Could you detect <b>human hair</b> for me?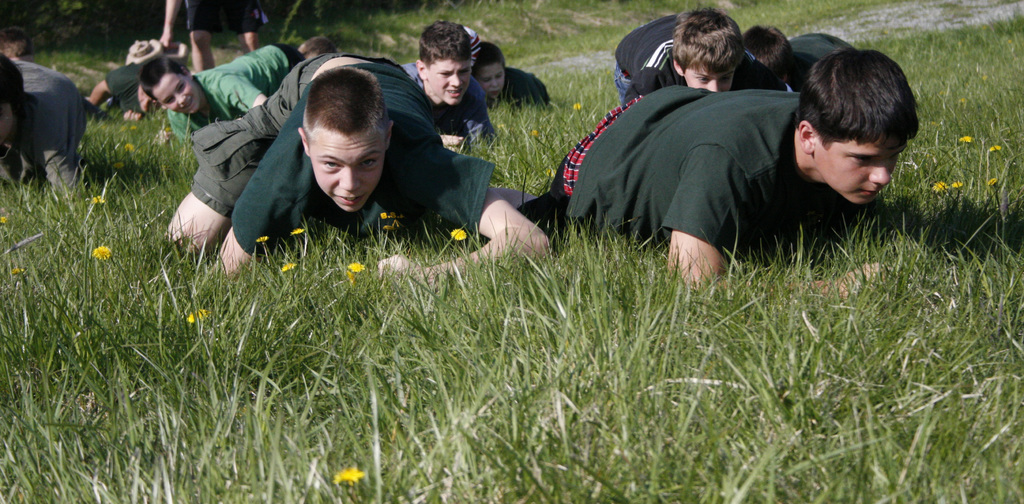
Detection result: 672, 10, 755, 82.
